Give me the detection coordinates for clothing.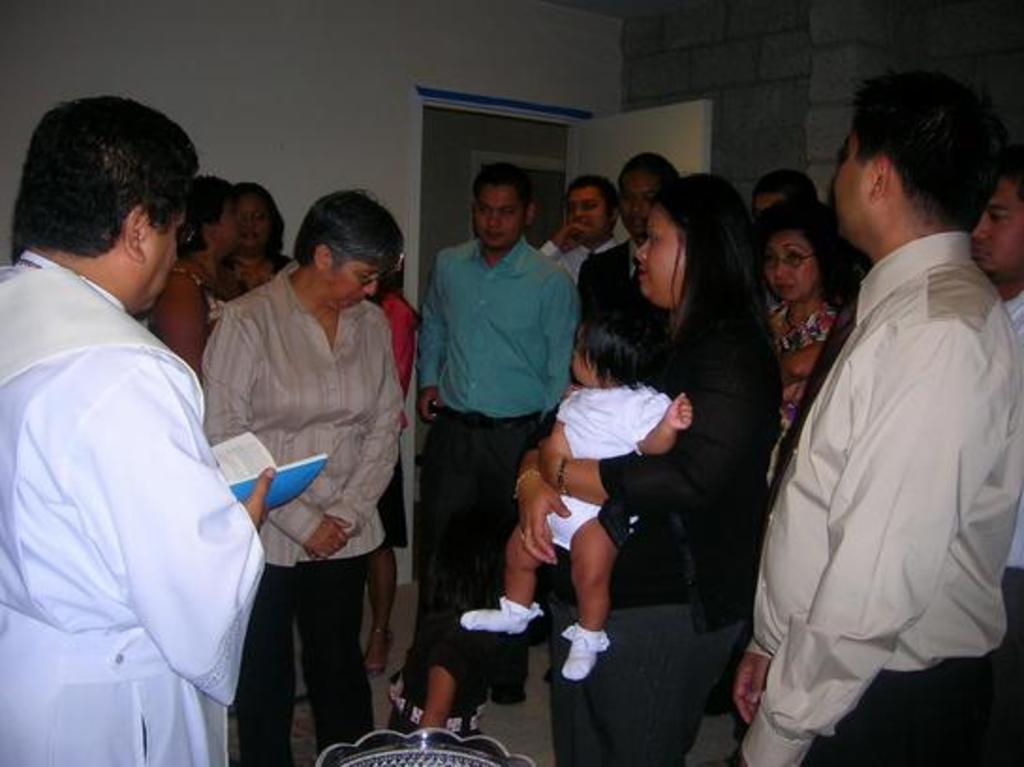
573, 231, 667, 331.
